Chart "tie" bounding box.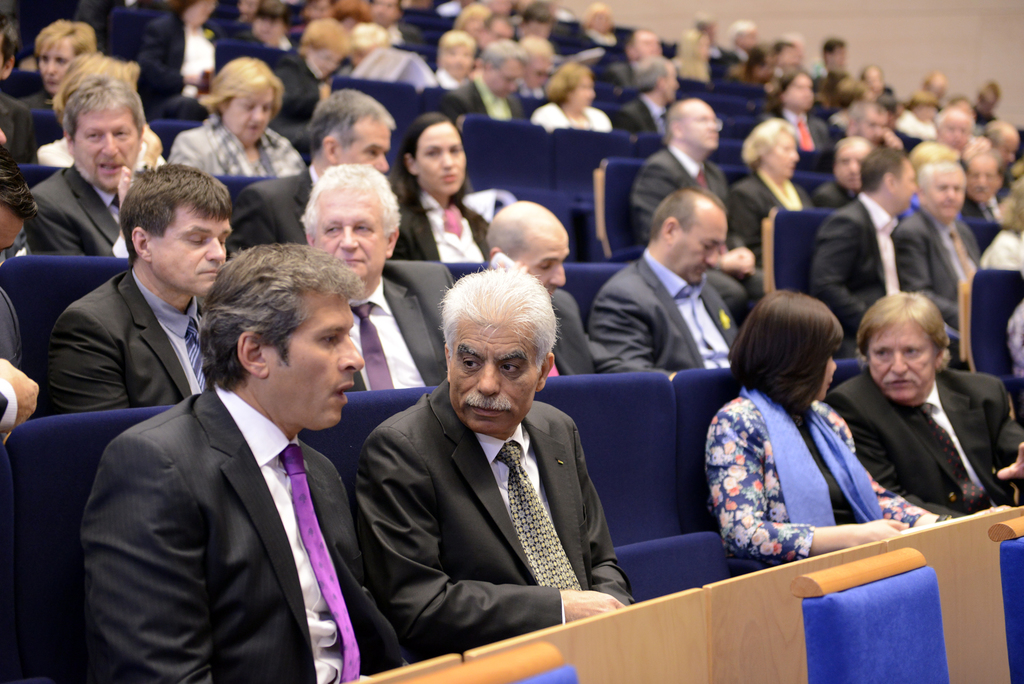
Charted: box(697, 173, 709, 190).
